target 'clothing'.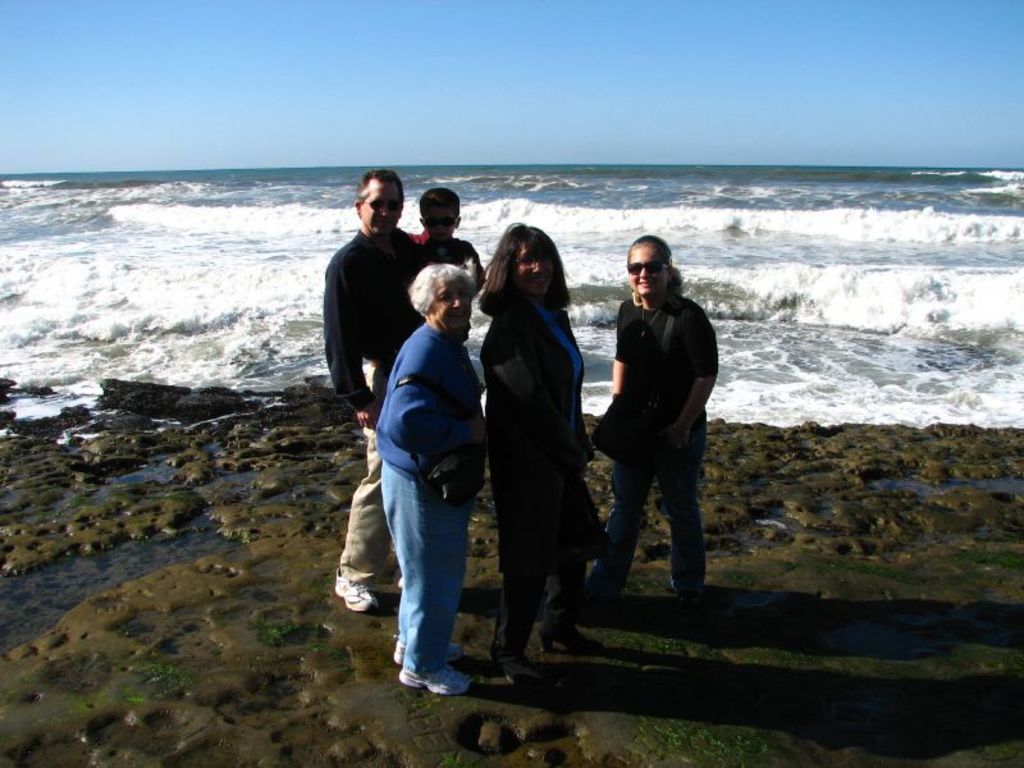
Target region: bbox=[585, 279, 707, 589].
